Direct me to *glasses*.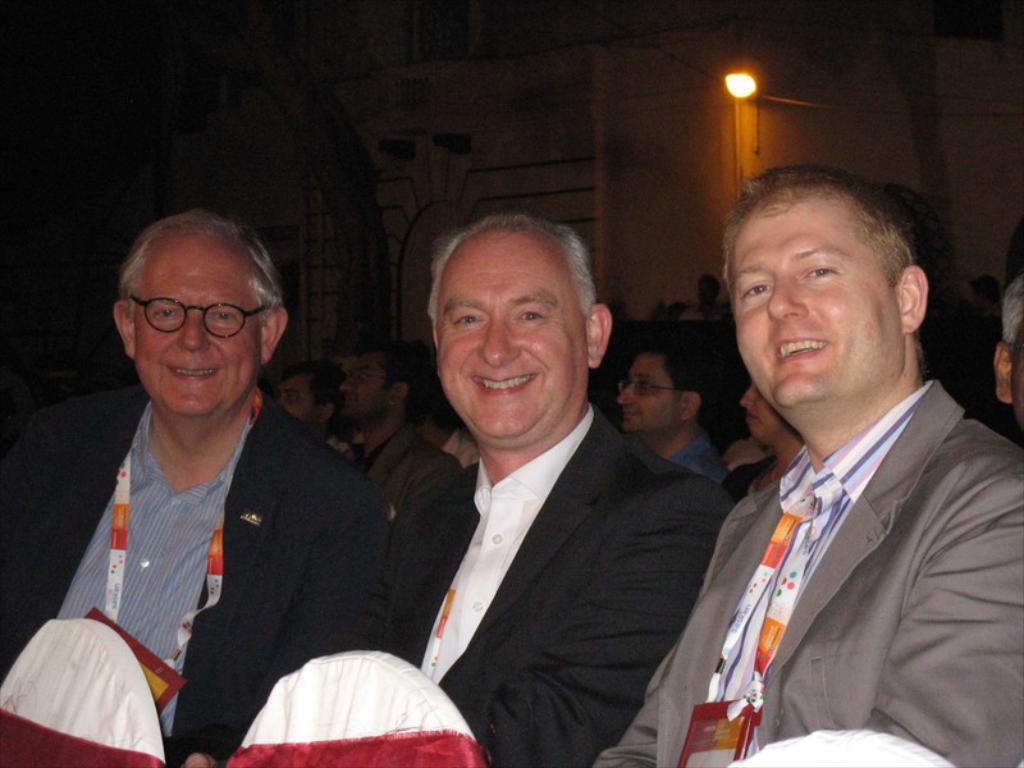
Direction: <box>116,291,269,343</box>.
